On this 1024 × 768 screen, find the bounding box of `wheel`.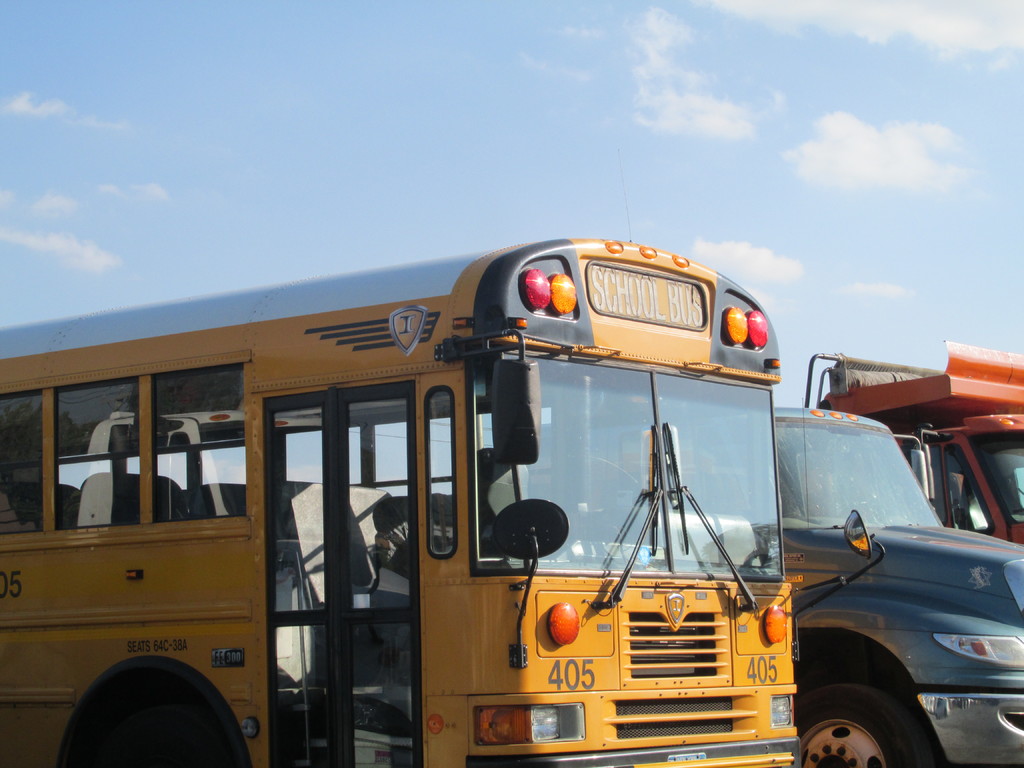
Bounding box: pyautogui.locateOnScreen(798, 680, 942, 767).
